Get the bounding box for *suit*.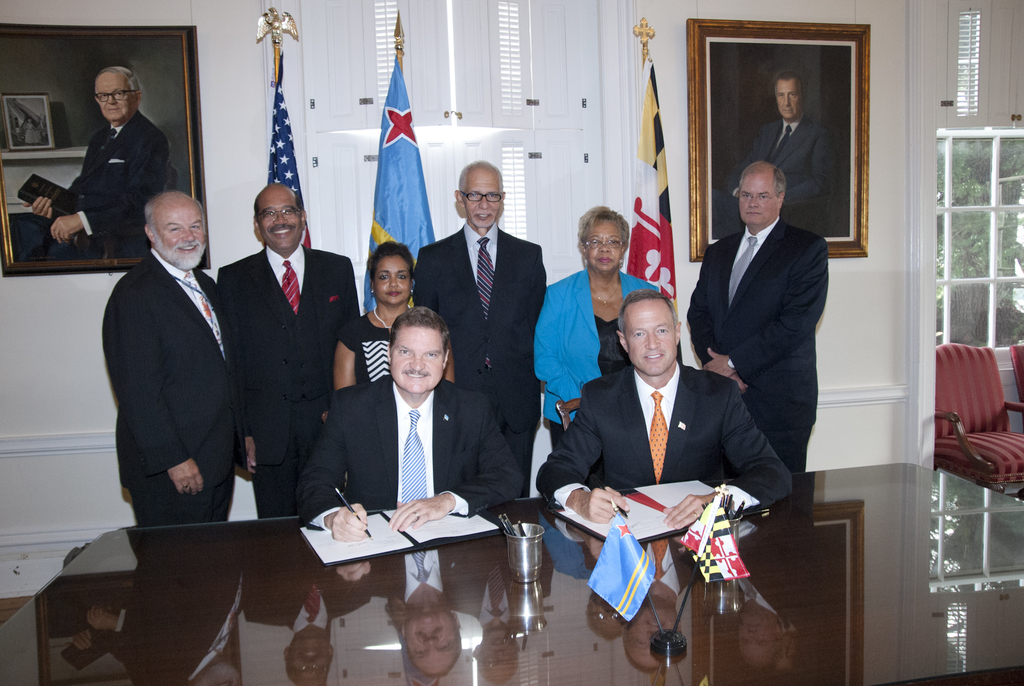
rect(426, 166, 544, 516).
